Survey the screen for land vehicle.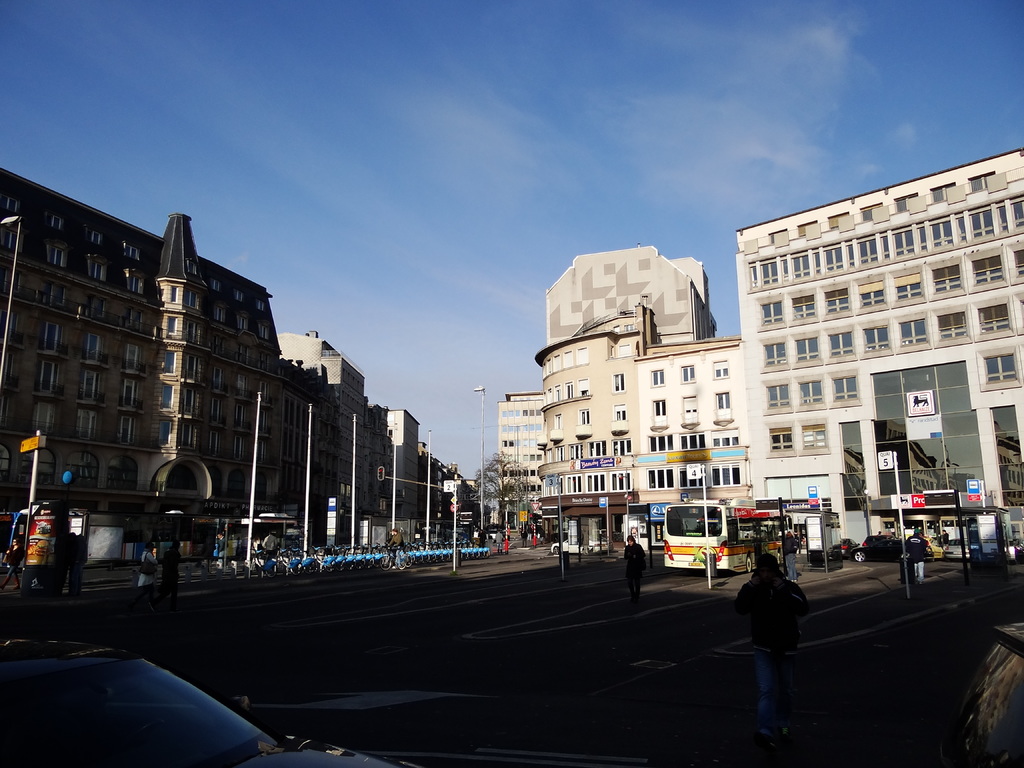
Survey found: [377,548,414,570].
